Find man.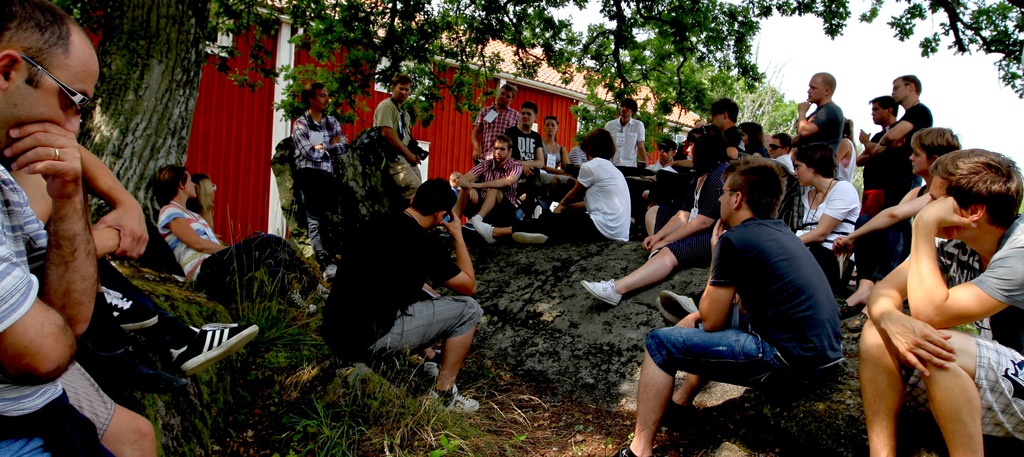
[853,150,1023,456].
